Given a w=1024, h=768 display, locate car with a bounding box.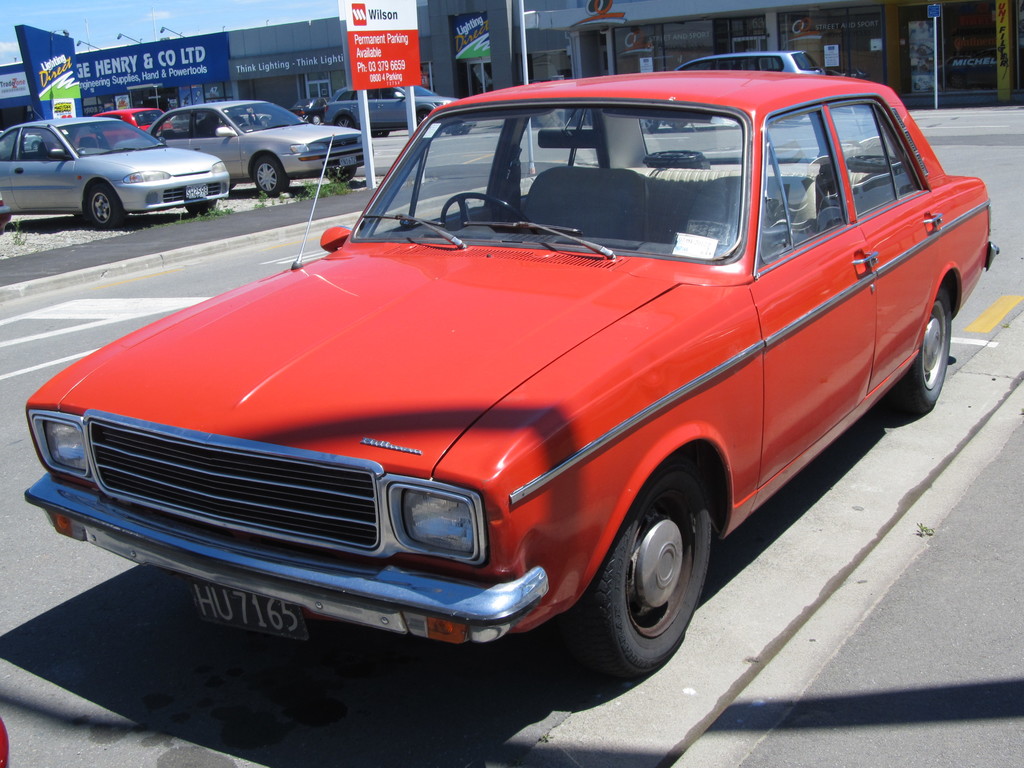
Located: [29,87,993,697].
